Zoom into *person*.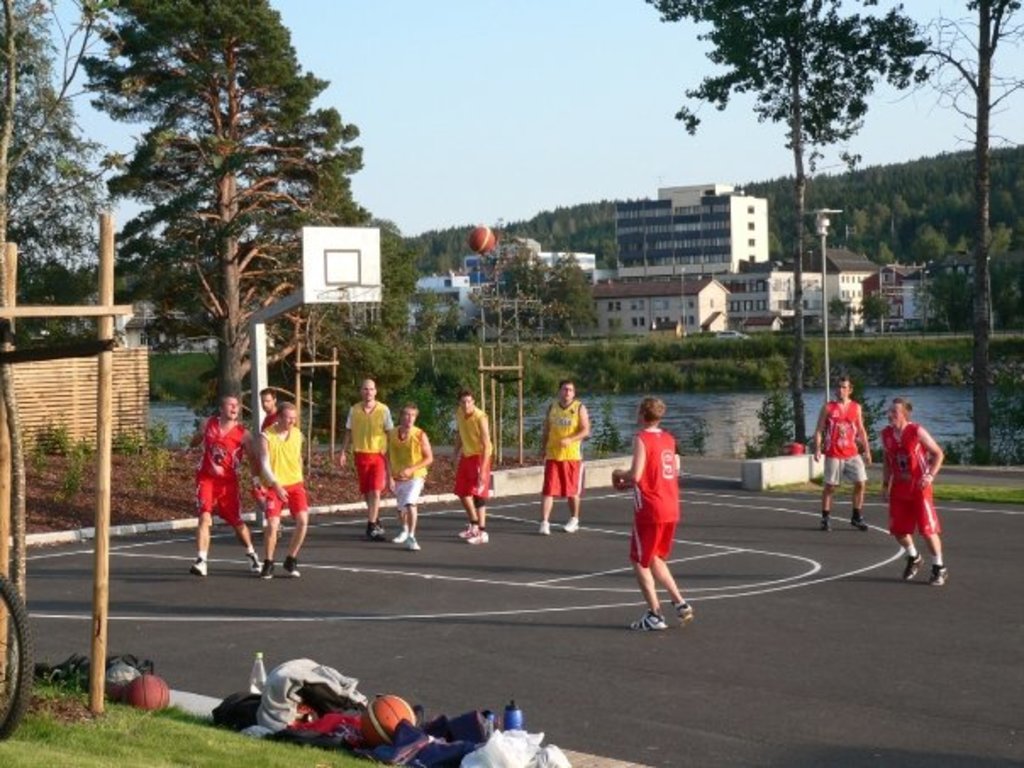
Zoom target: [626, 387, 704, 621].
